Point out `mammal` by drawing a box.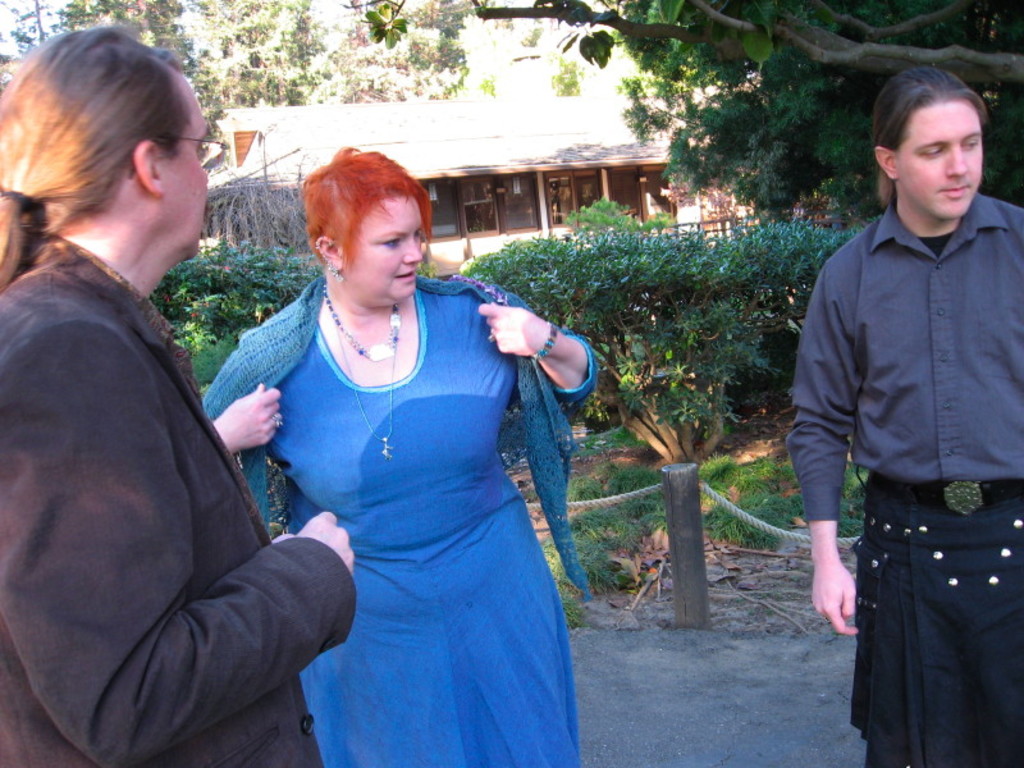
pyautogui.locateOnScreen(5, 84, 305, 767).
